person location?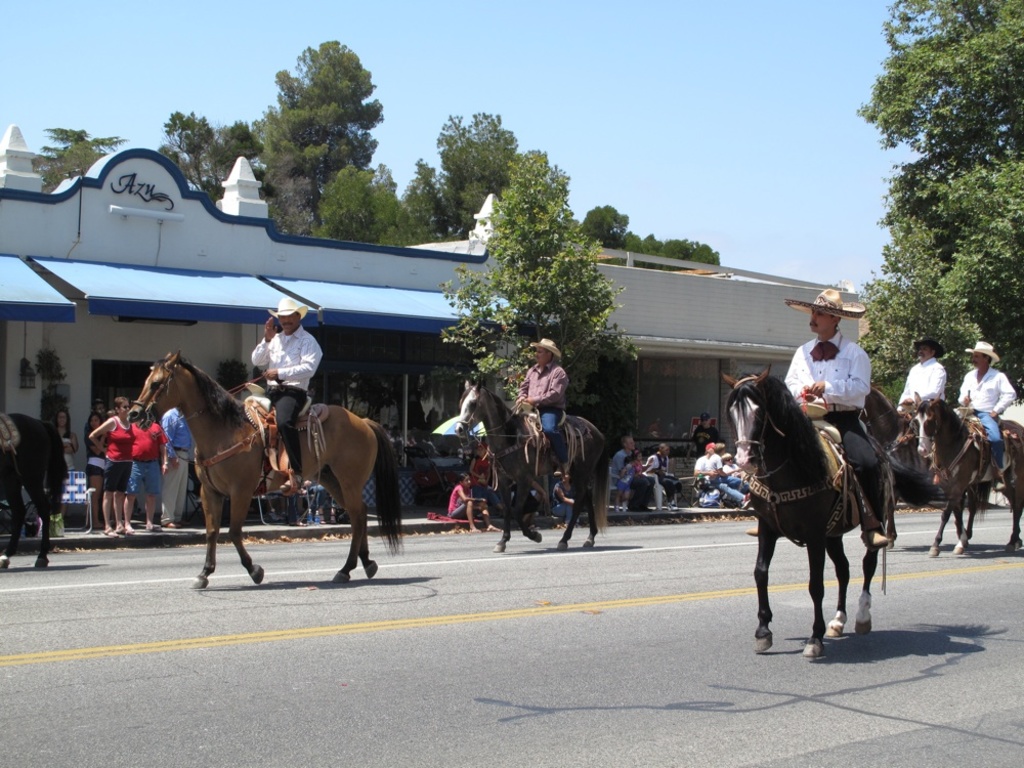
[252,294,317,492]
